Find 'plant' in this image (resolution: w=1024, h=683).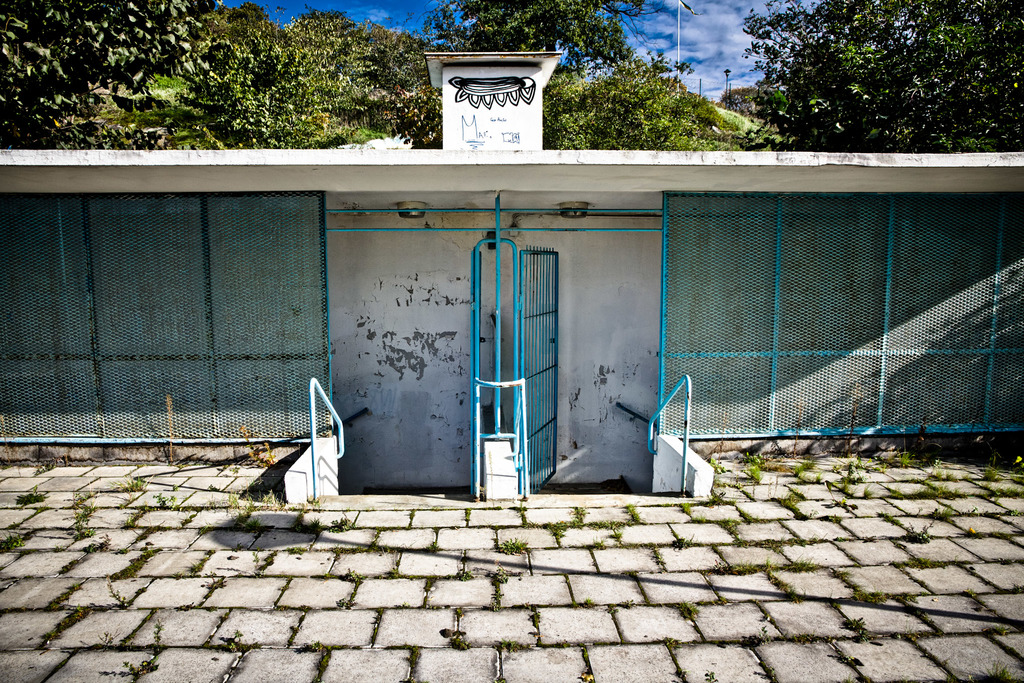
[x1=498, y1=532, x2=527, y2=556].
